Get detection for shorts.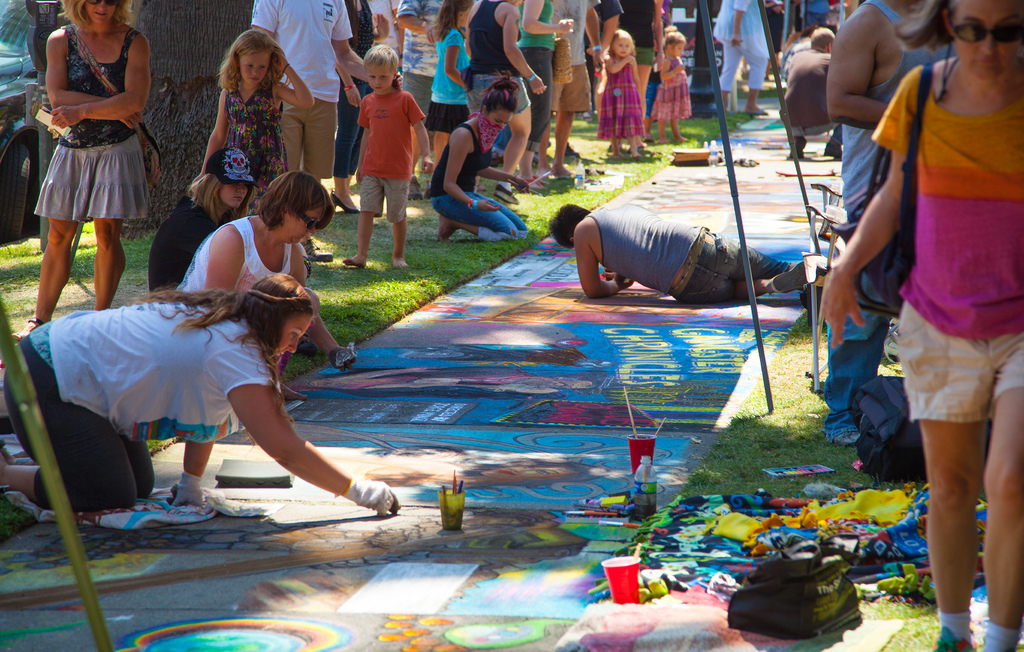
Detection: box(278, 94, 337, 177).
